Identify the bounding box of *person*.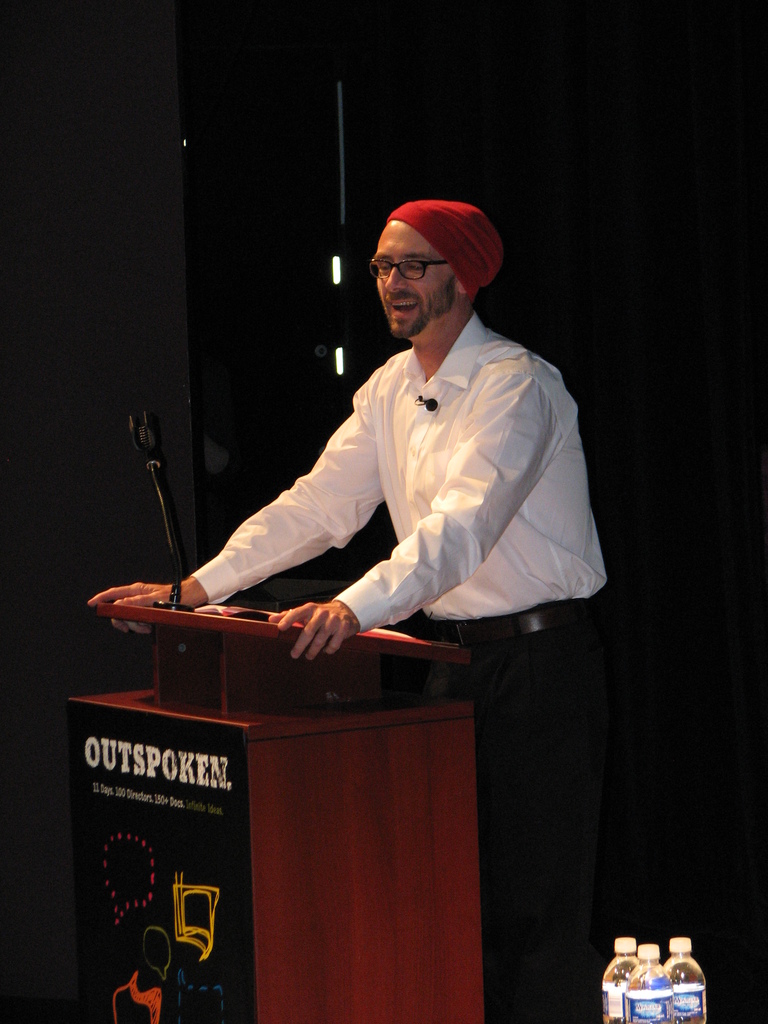
{"x1": 163, "y1": 172, "x2": 612, "y2": 869}.
